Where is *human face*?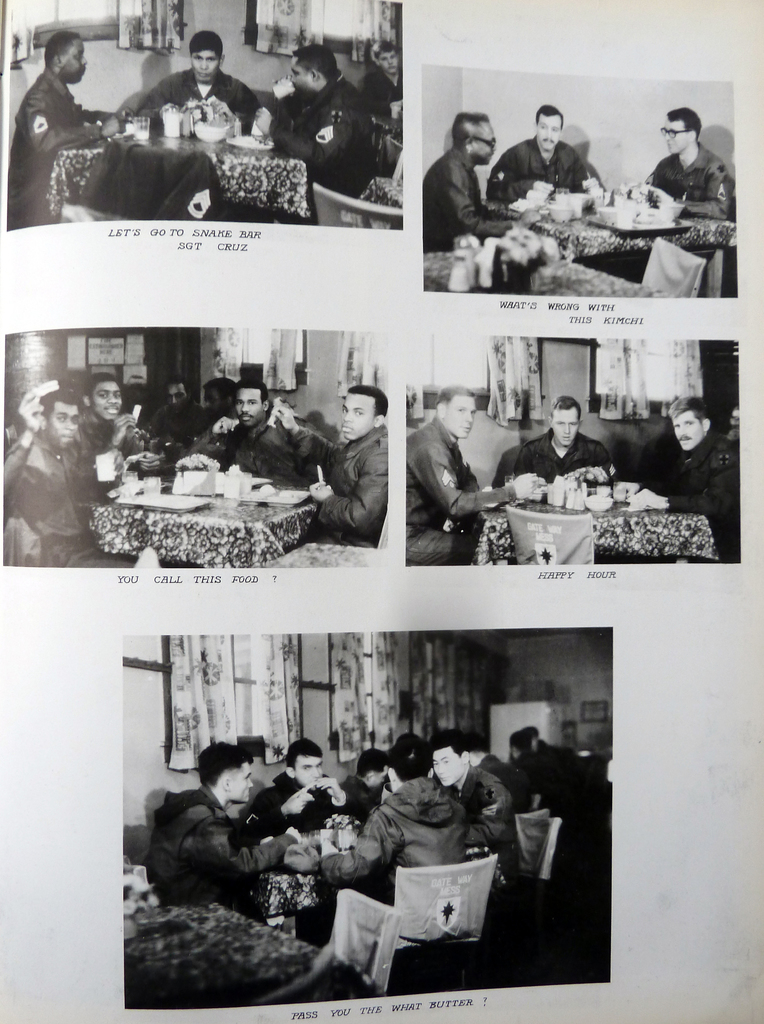
x1=38 y1=404 x2=76 y2=450.
